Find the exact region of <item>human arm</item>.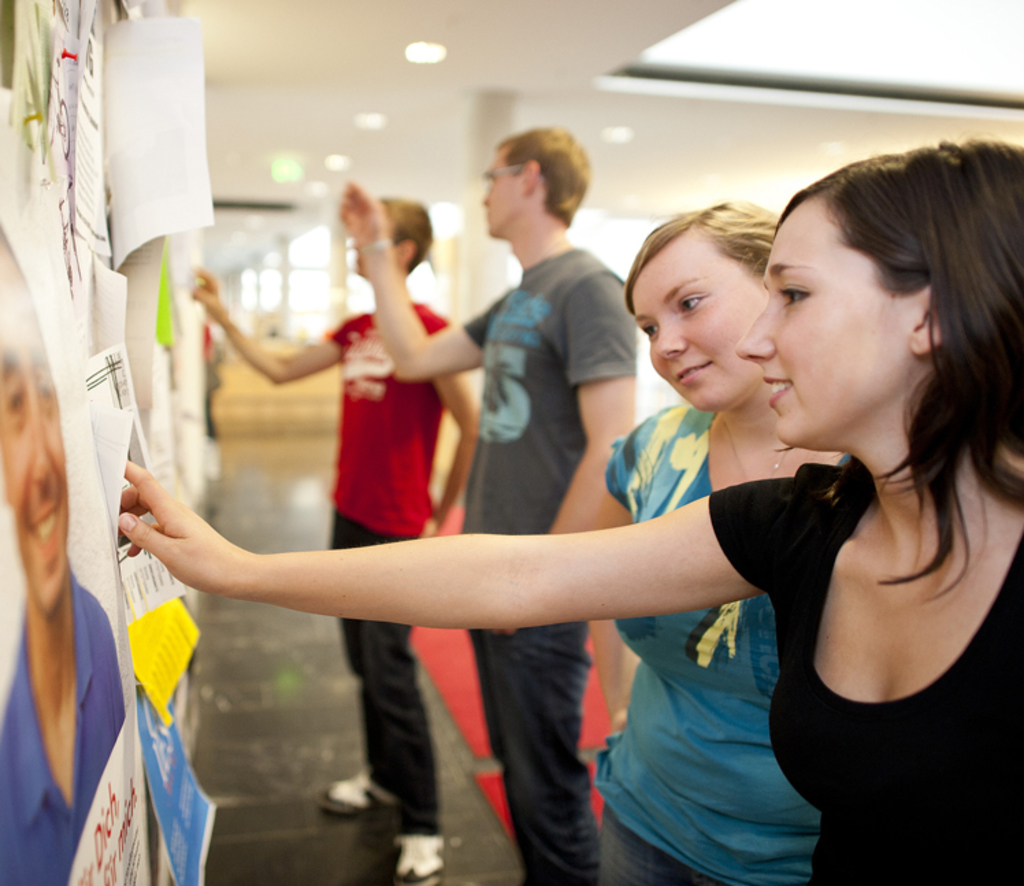
Exact region: region(509, 271, 634, 557).
